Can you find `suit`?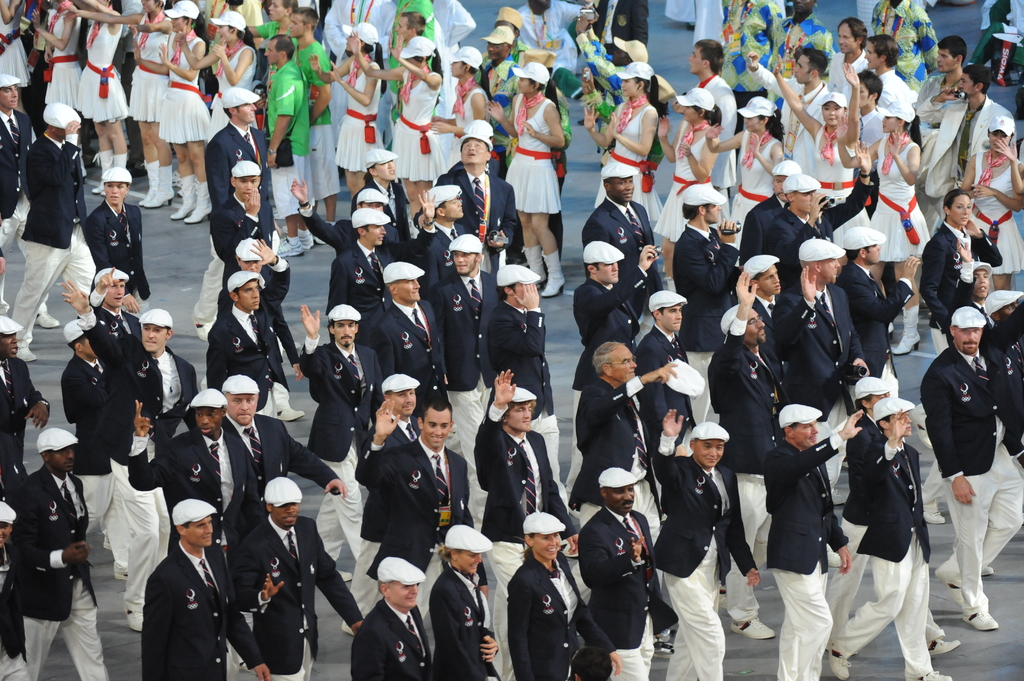
Yes, bounding box: 505/550/616/680.
